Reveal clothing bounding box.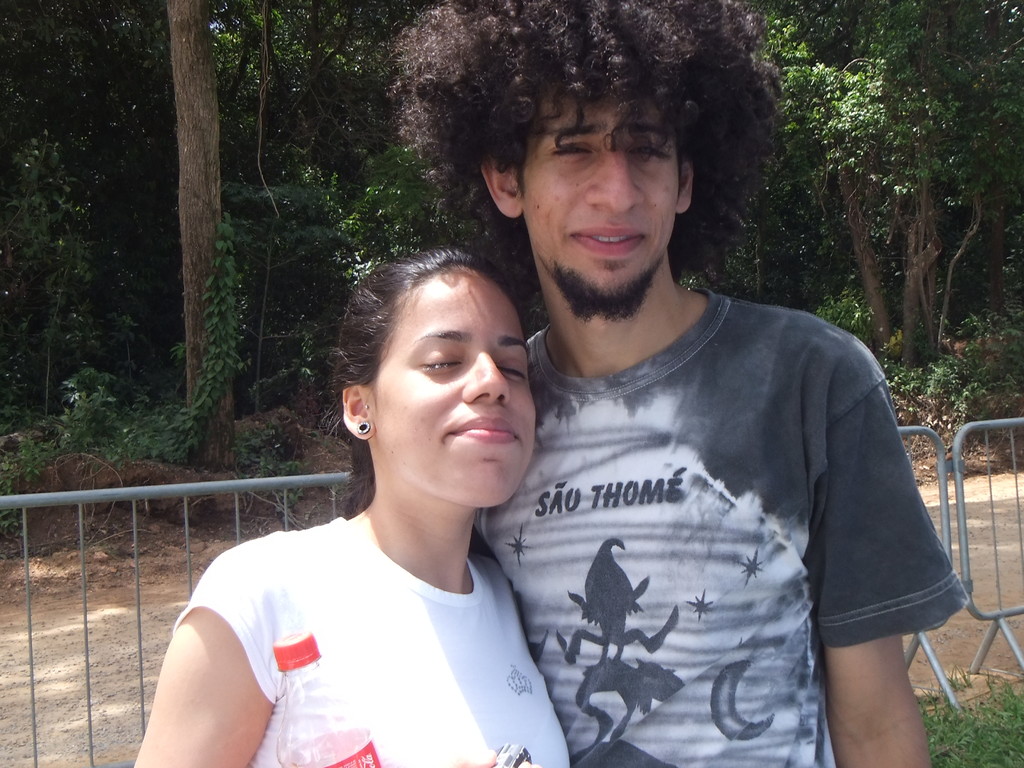
Revealed: l=175, t=514, r=575, b=767.
